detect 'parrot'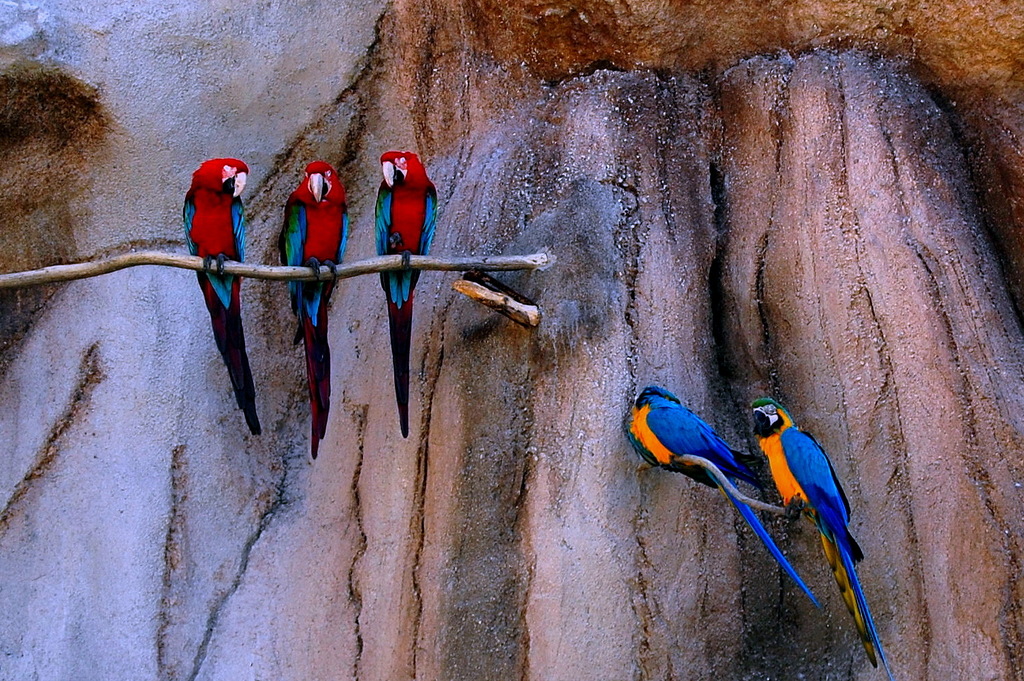
622:385:820:611
